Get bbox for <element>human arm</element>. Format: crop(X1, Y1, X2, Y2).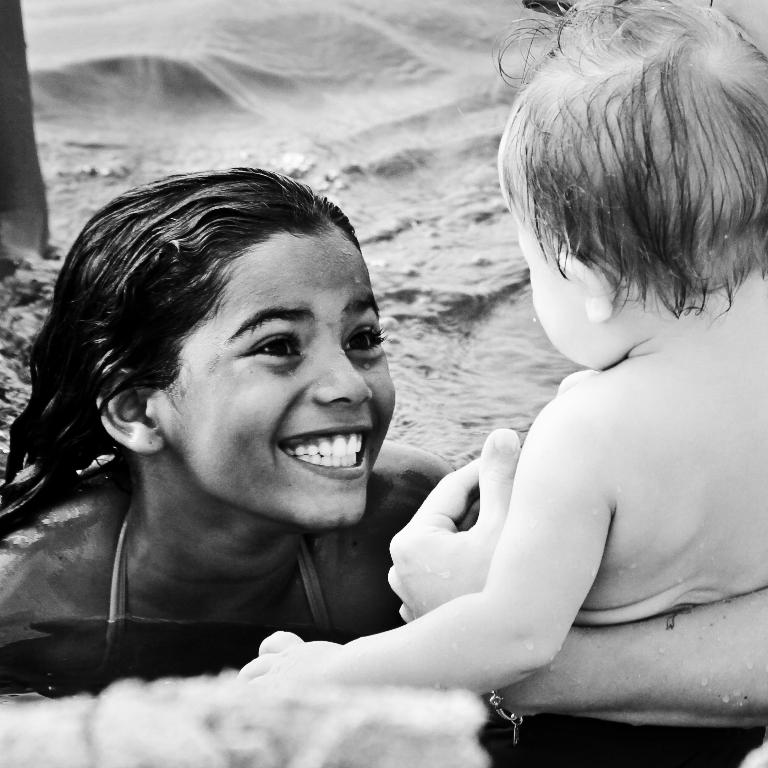
crop(385, 419, 767, 734).
